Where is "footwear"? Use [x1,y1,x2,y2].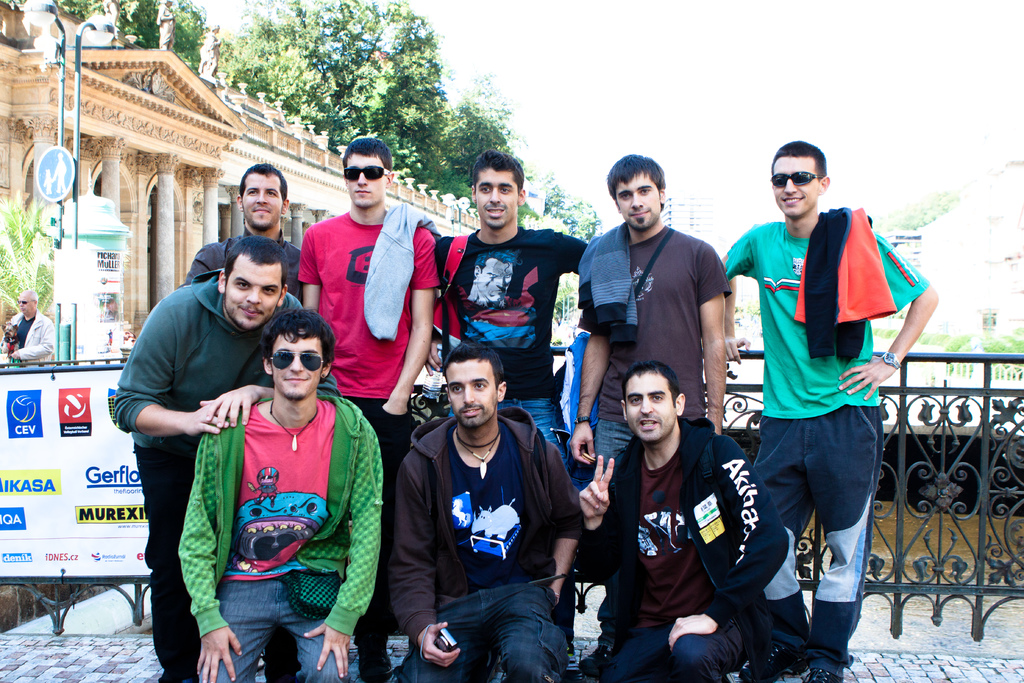
[356,635,392,682].
